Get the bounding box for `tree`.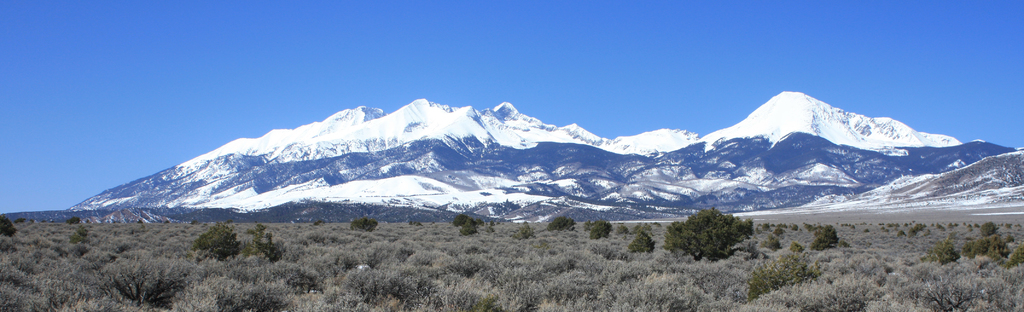
rect(807, 226, 840, 249).
